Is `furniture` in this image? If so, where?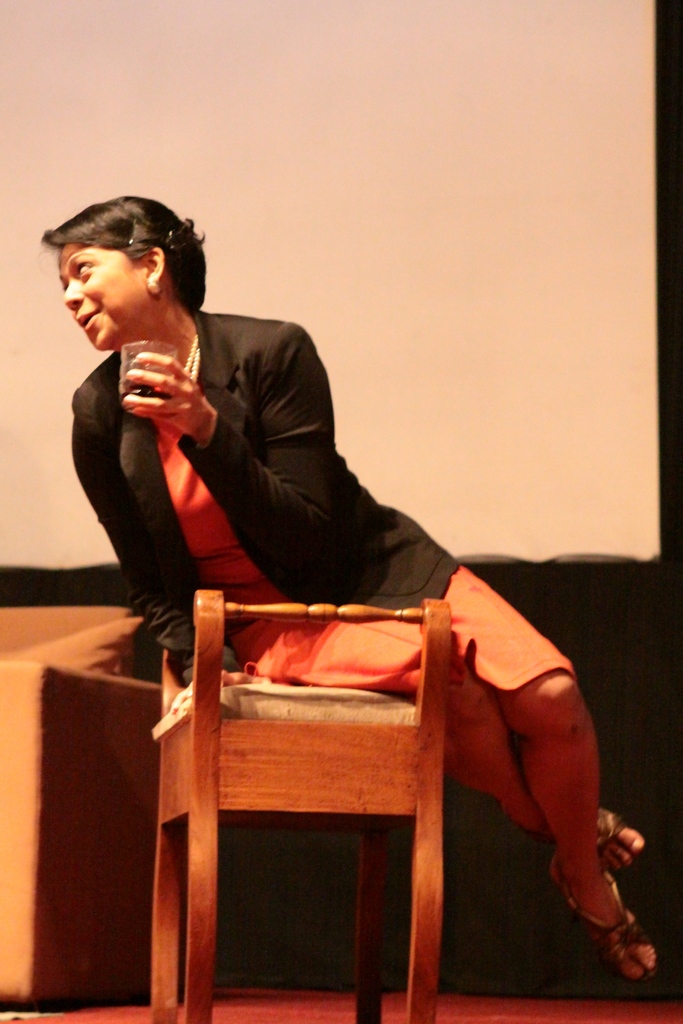
Yes, at 149,595,457,1022.
